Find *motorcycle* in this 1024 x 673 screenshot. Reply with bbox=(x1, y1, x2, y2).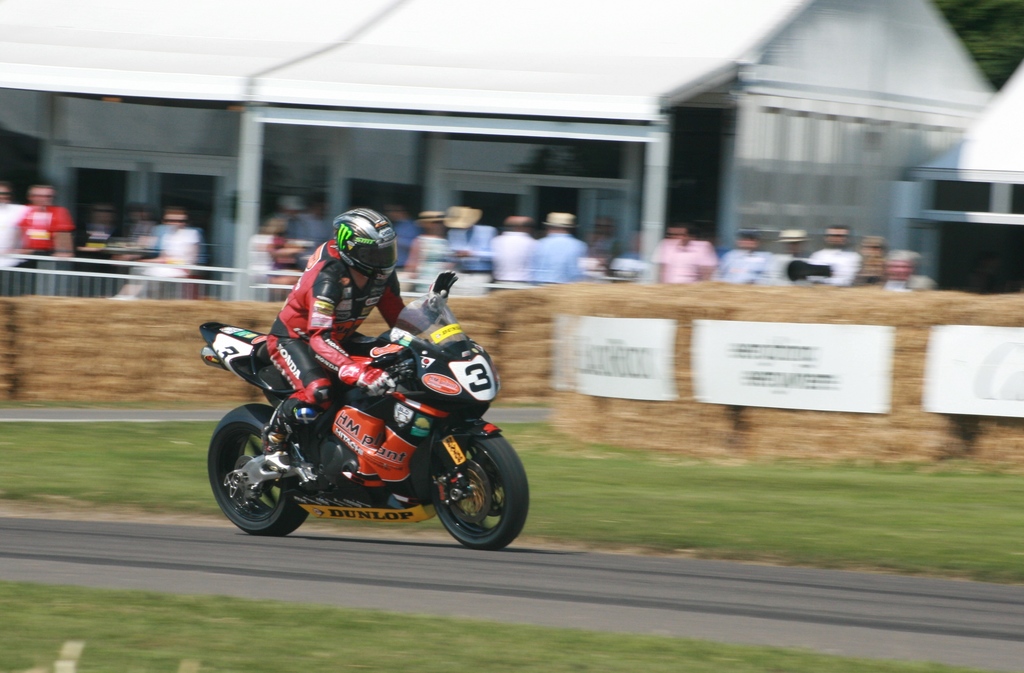
bbox=(199, 301, 531, 551).
